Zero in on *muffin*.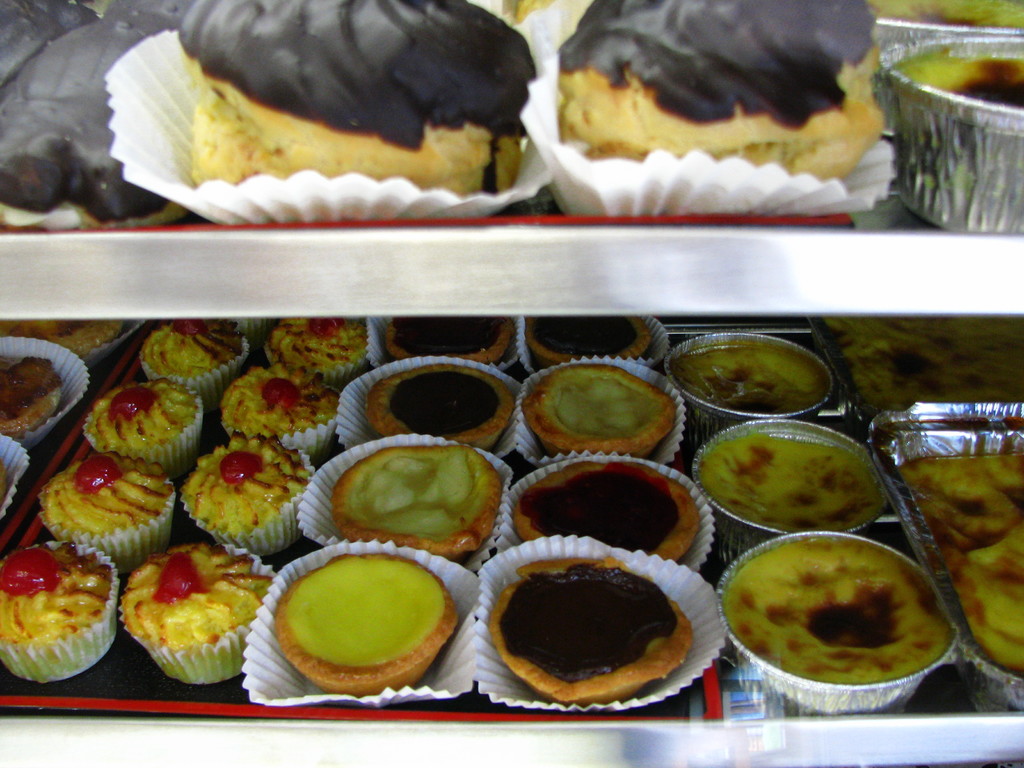
Zeroed in: 216,362,347,471.
